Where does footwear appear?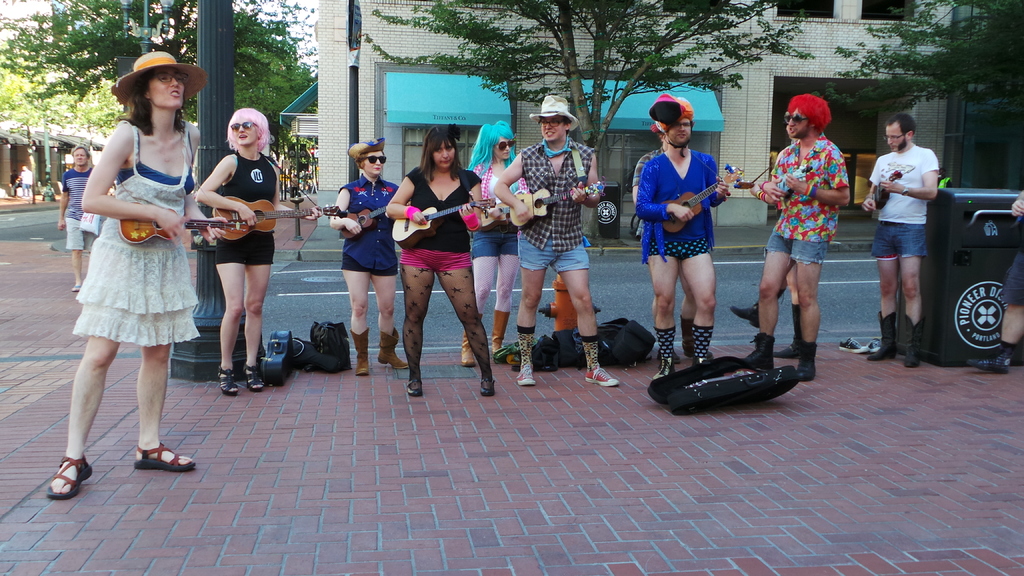
Appears at Rect(49, 453, 97, 499).
